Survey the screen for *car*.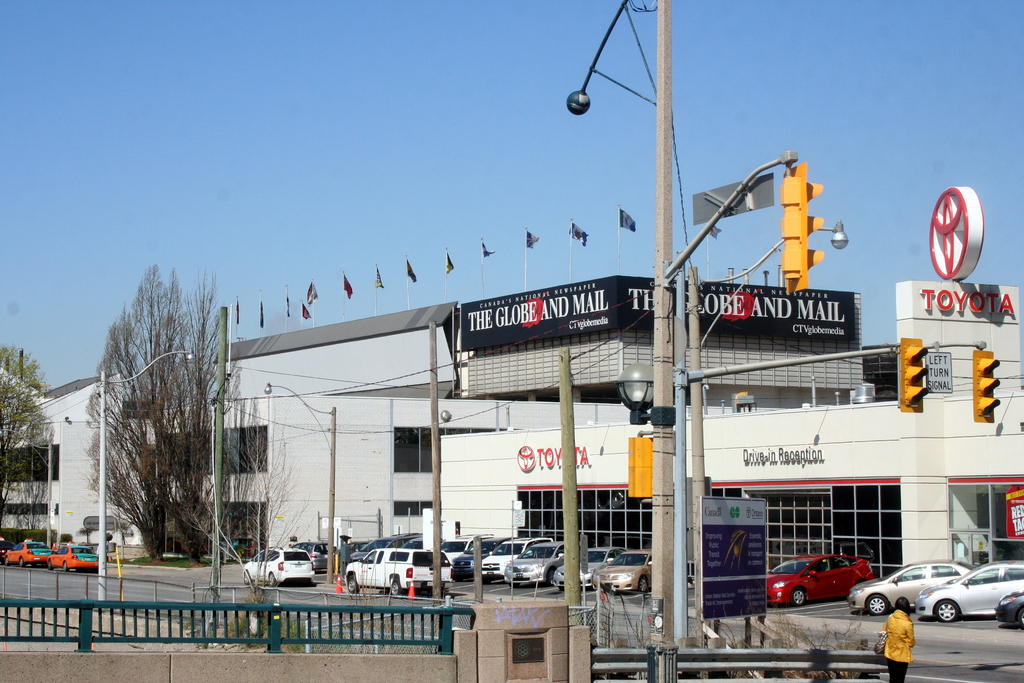
Survey found: region(292, 540, 331, 569).
